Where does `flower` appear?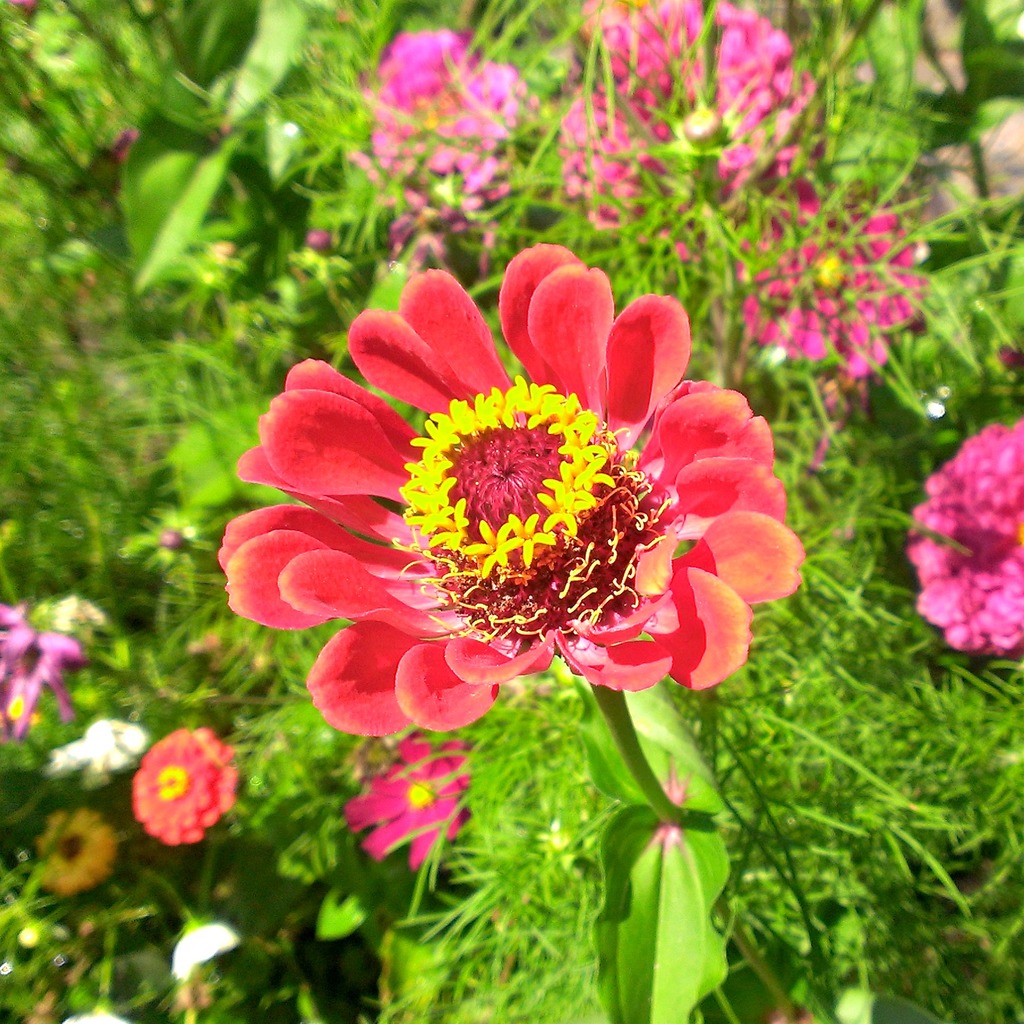
Appears at pyautogui.locateOnScreen(557, 0, 826, 239).
